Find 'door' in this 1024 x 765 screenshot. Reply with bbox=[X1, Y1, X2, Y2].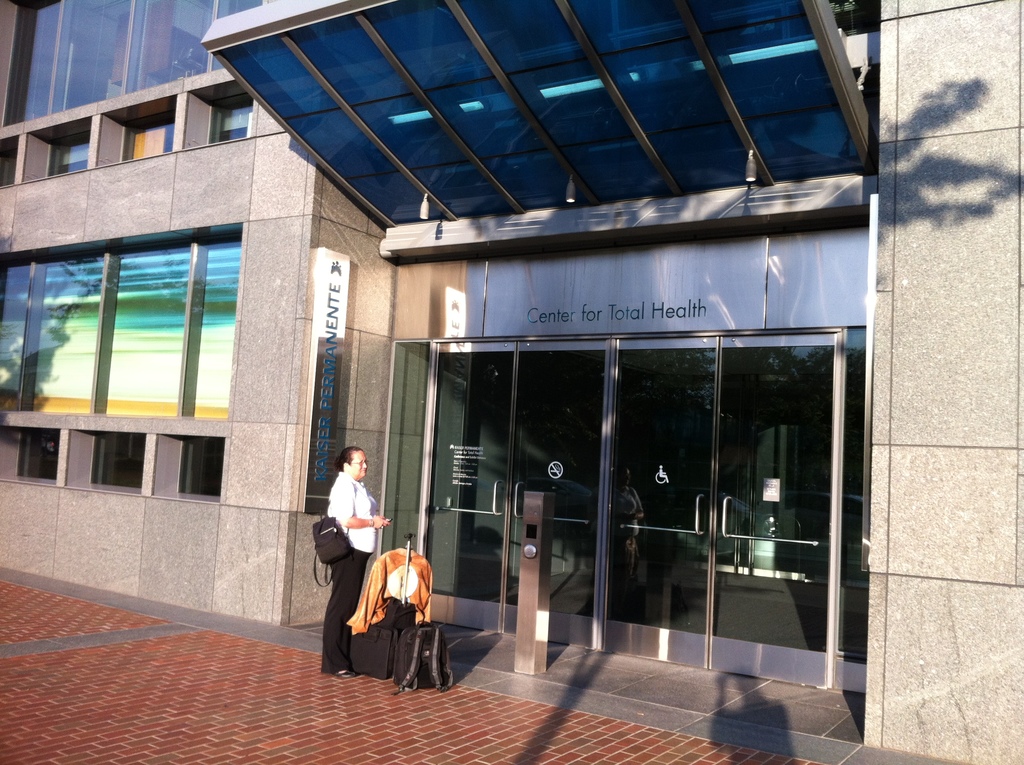
bbox=[433, 339, 609, 646].
